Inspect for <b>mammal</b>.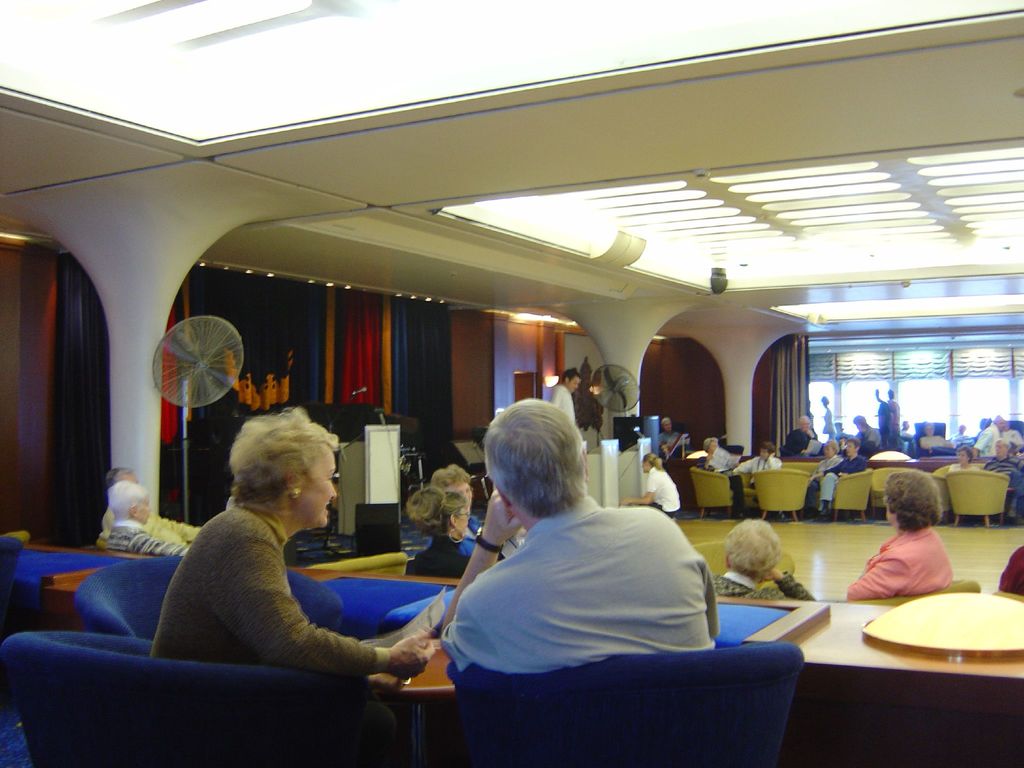
Inspection: region(997, 542, 1023, 596).
